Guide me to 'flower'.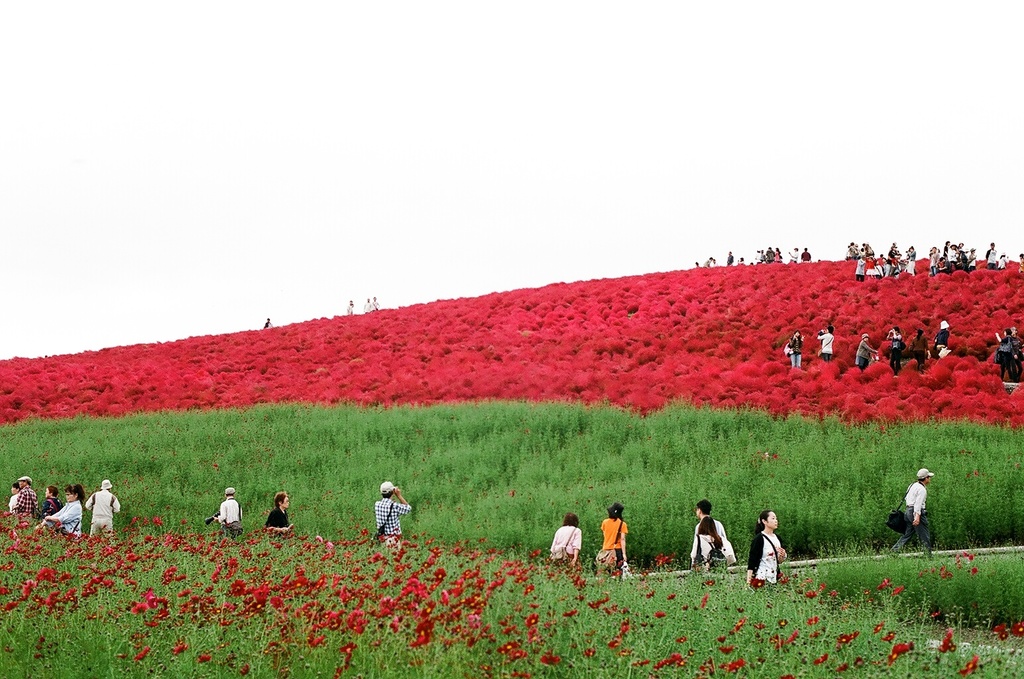
Guidance: {"left": 876, "top": 576, "right": 892, "bottom": 591}.
